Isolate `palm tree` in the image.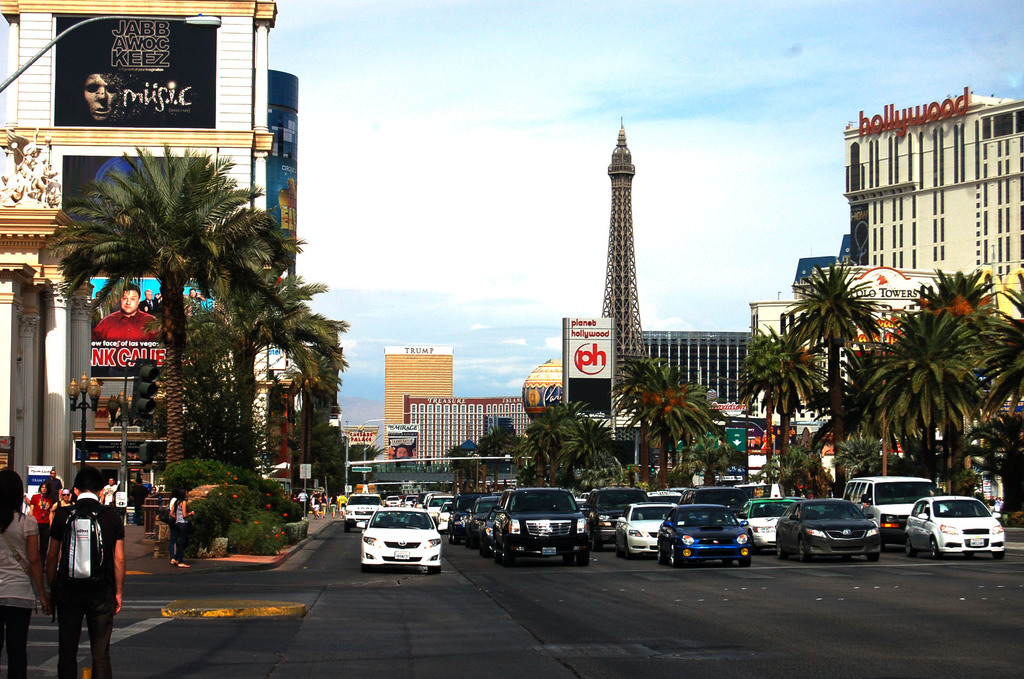
Isolated region: pyautogui.locateOnScreen(744, 338, 823, 491).
